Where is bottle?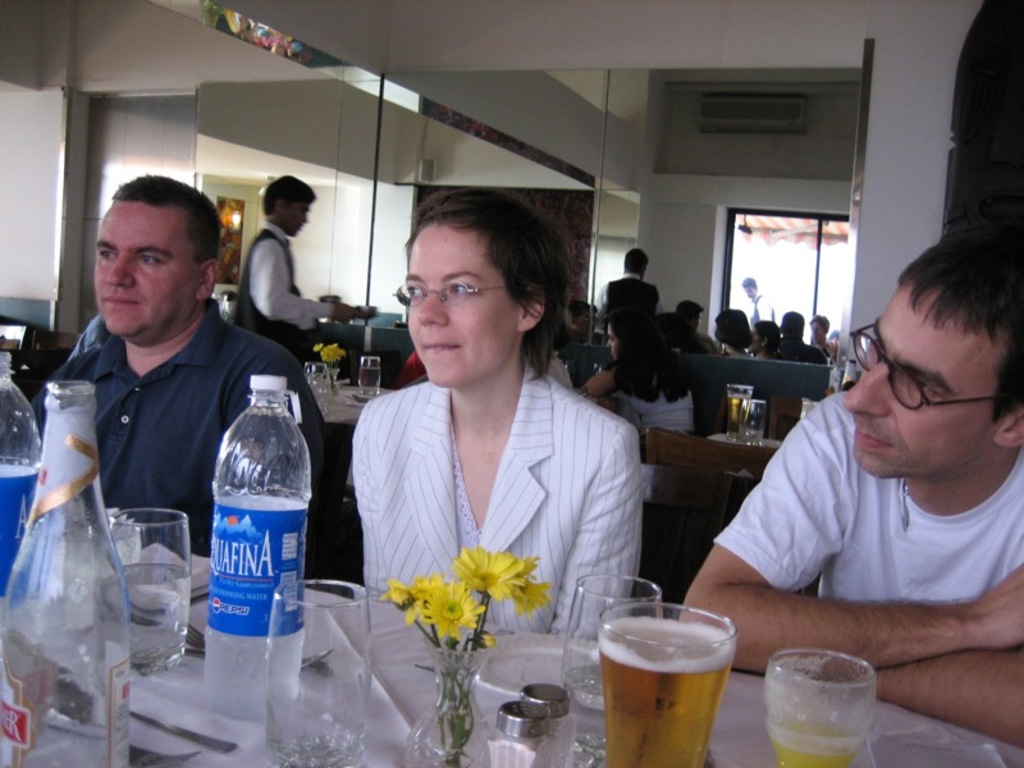
<bbox>0, 349, 40, 648</bbox>.
